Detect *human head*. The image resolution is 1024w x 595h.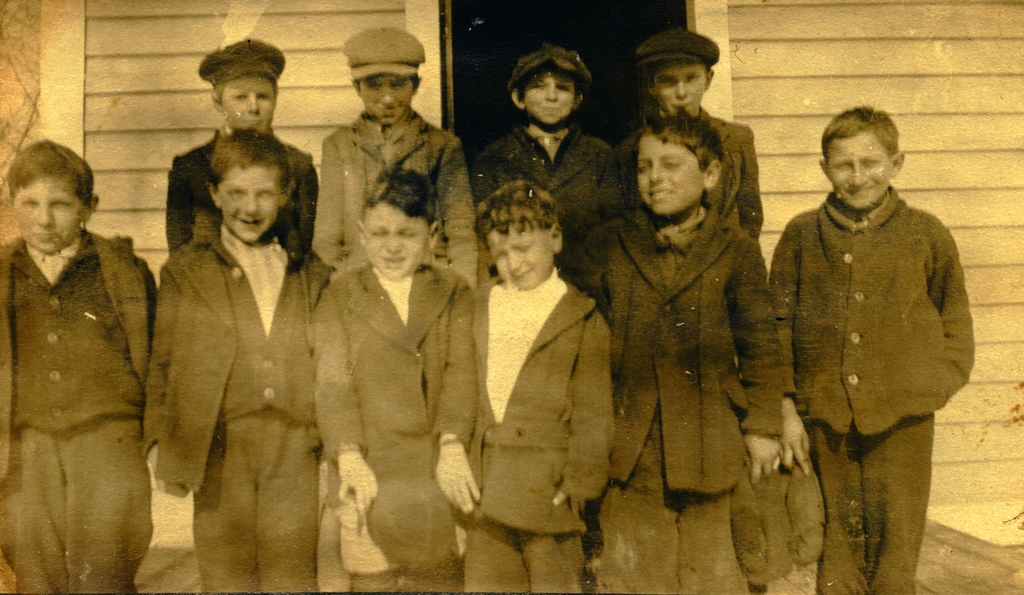
bbox(468, 181, 563, 288).
